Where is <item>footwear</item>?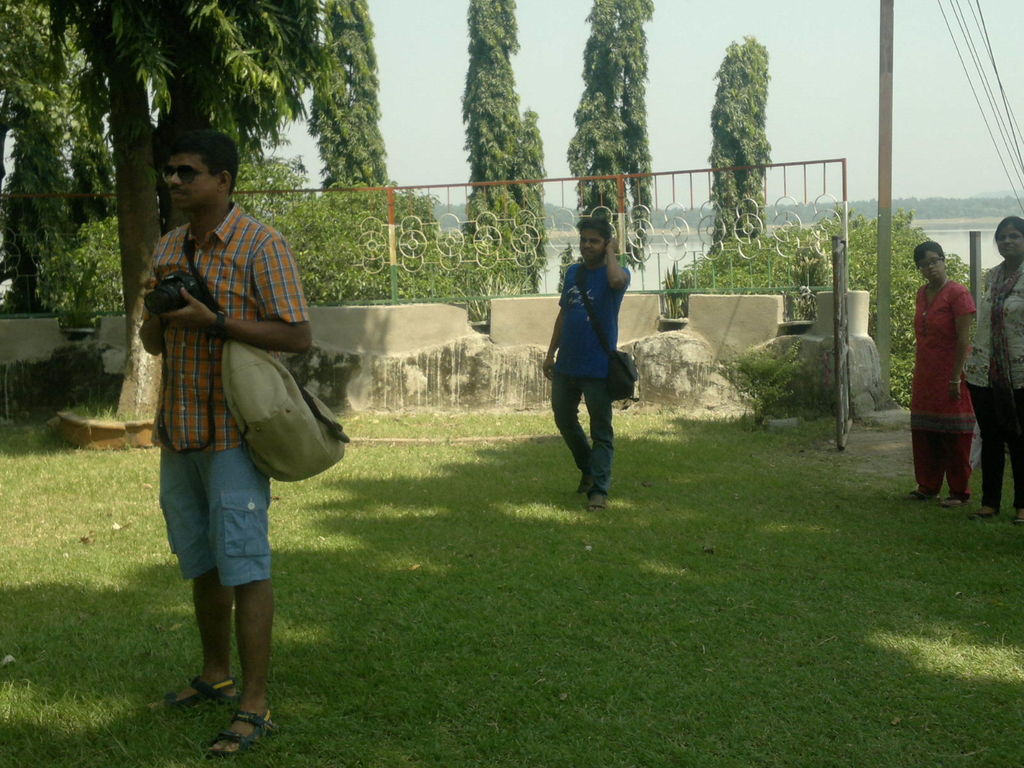
<box>577,468,590,492</box>.
